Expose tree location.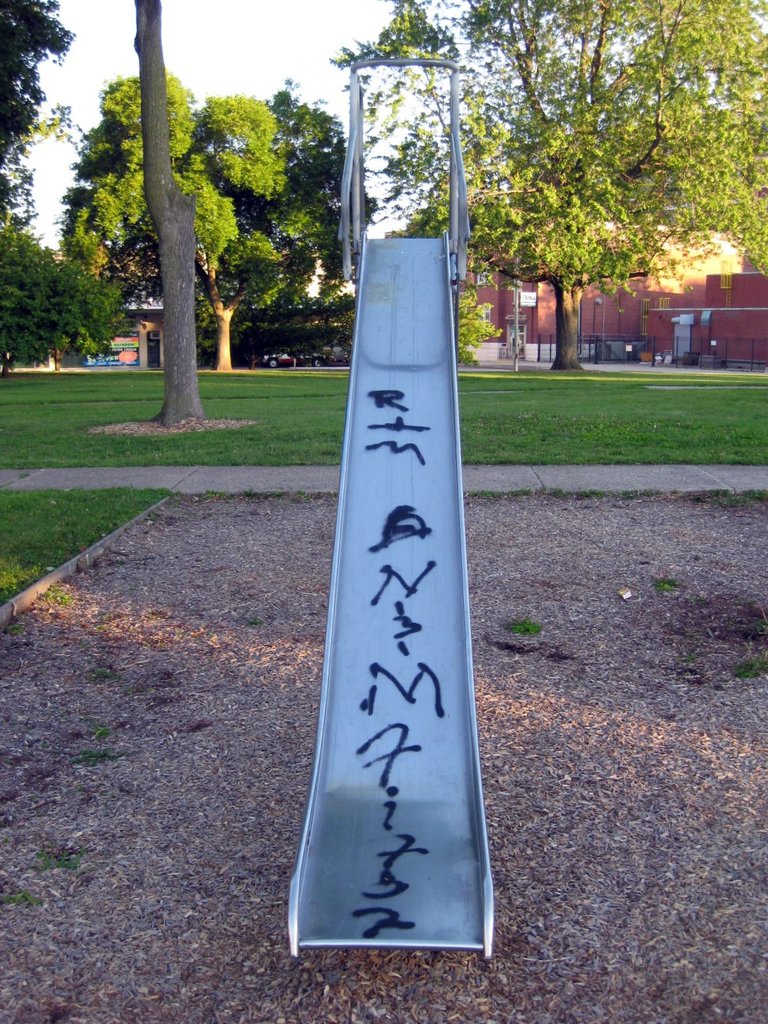
Exposed at 64/68/241/370.
